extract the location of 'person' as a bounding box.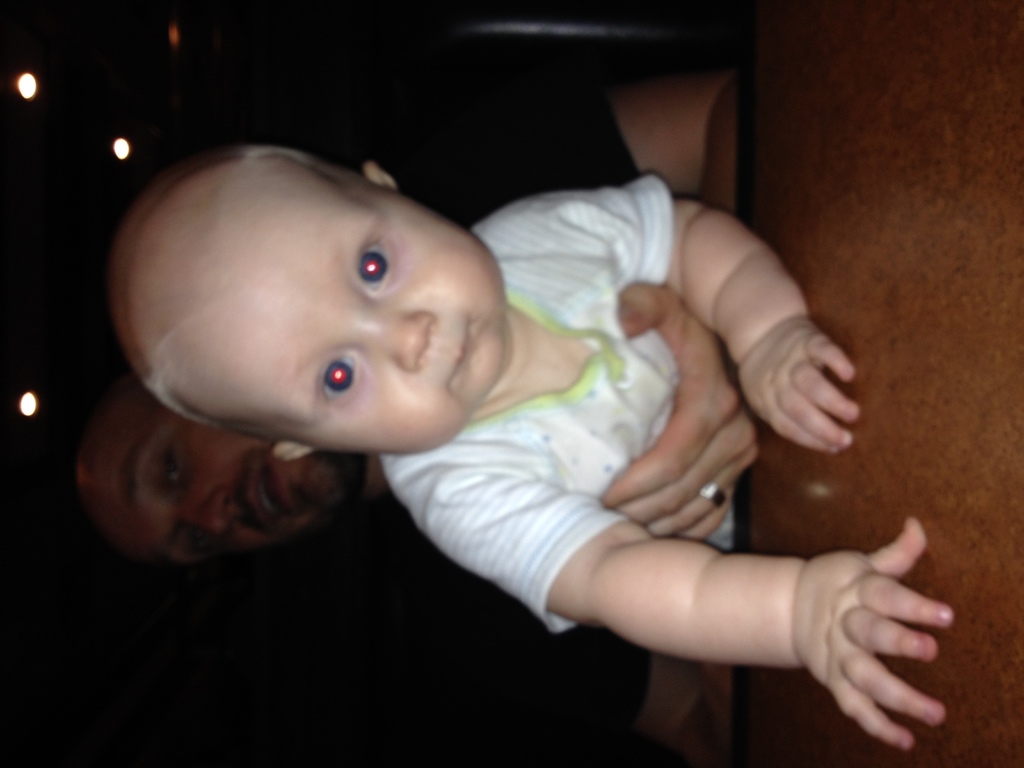
detection(39, 52, 743, 767).
